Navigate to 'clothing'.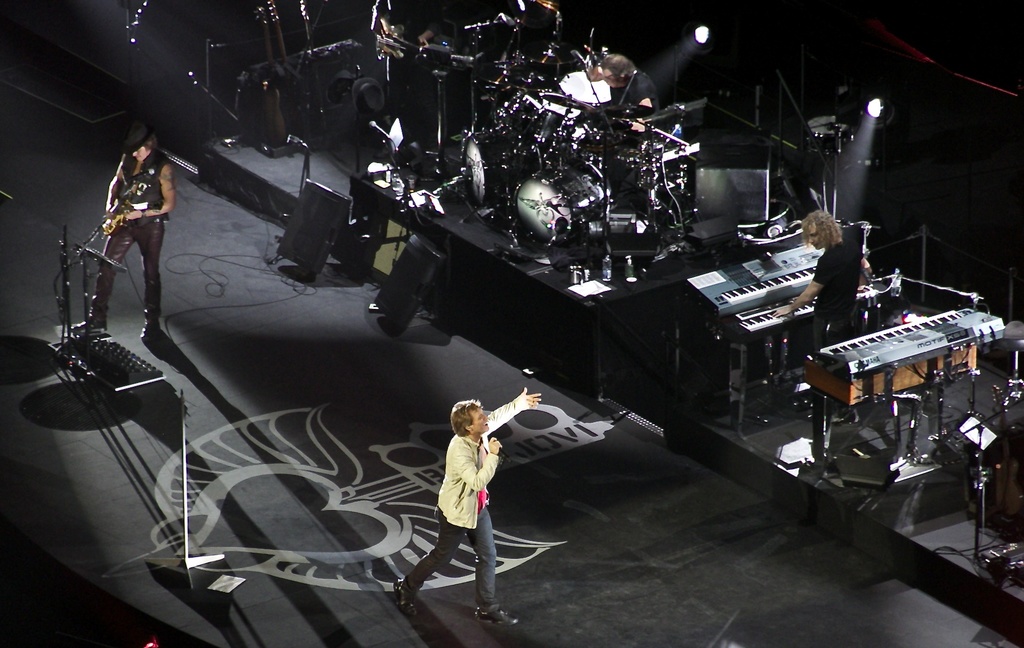
Navigation target: box=[609, 71, 662, 205].
